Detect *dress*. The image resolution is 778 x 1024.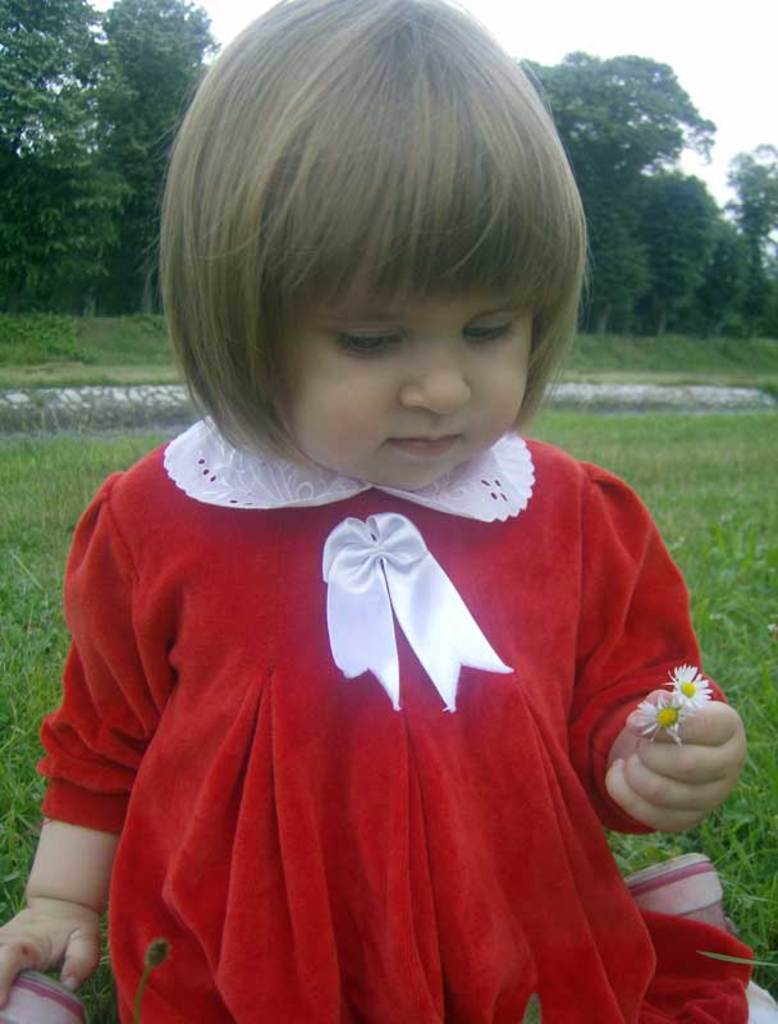
rect(32, 428, 758, 1023).
